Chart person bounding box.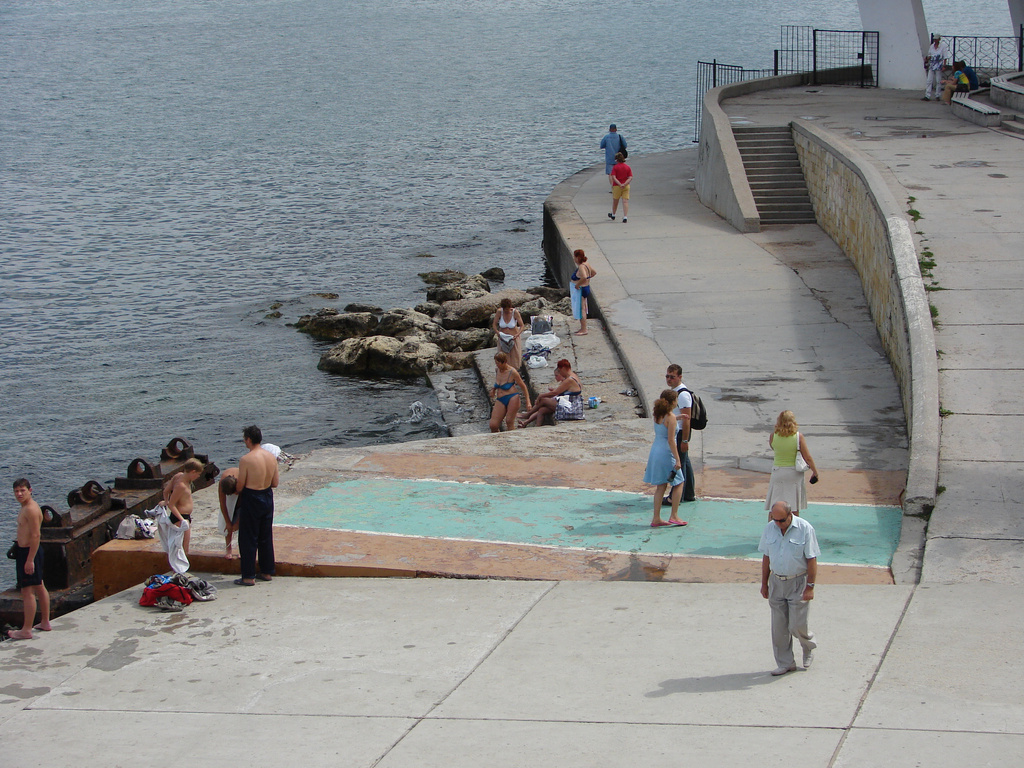
Charted: pyautogui.locateOnScreen(484, 352, 530, 430).
